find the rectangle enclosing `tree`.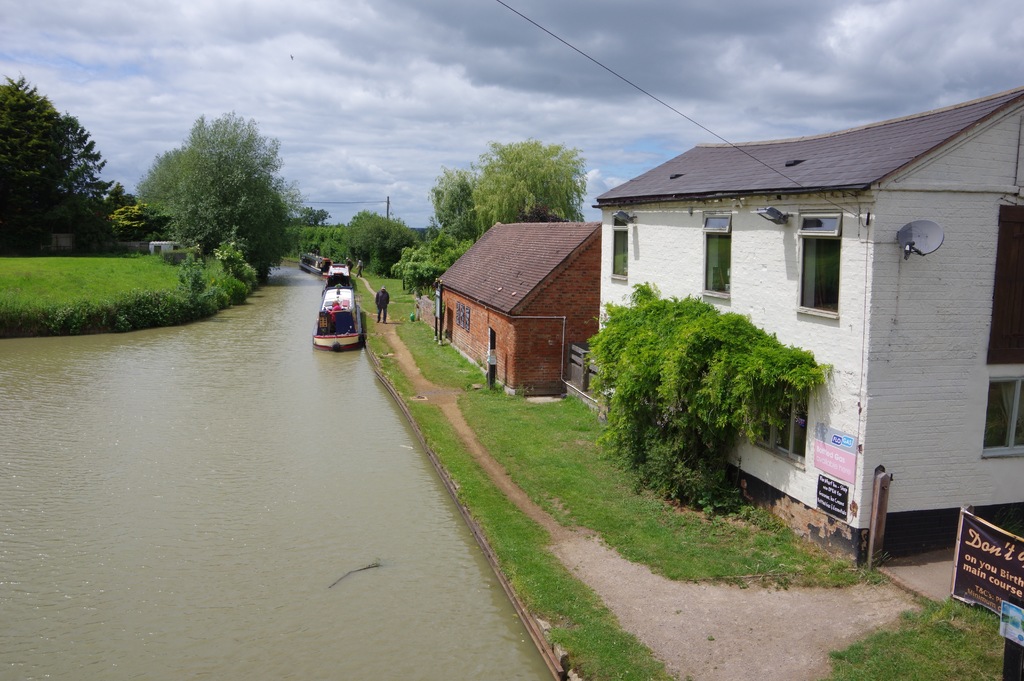
l=383, t=229, r=485, b=303.
